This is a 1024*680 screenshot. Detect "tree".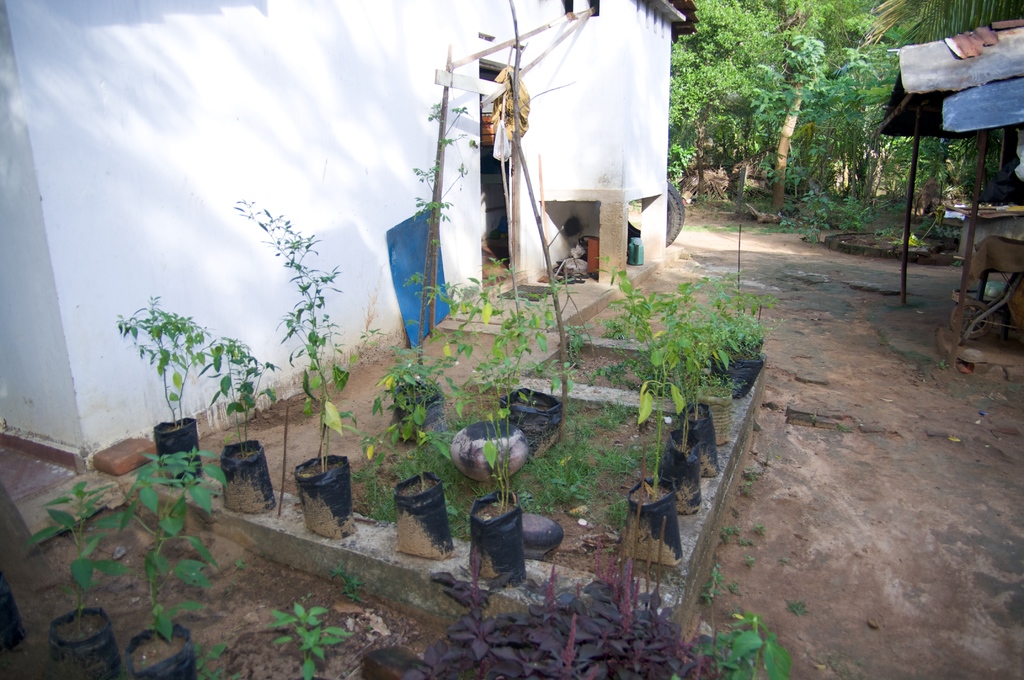
BBox(854, 0, 1023, 57).
